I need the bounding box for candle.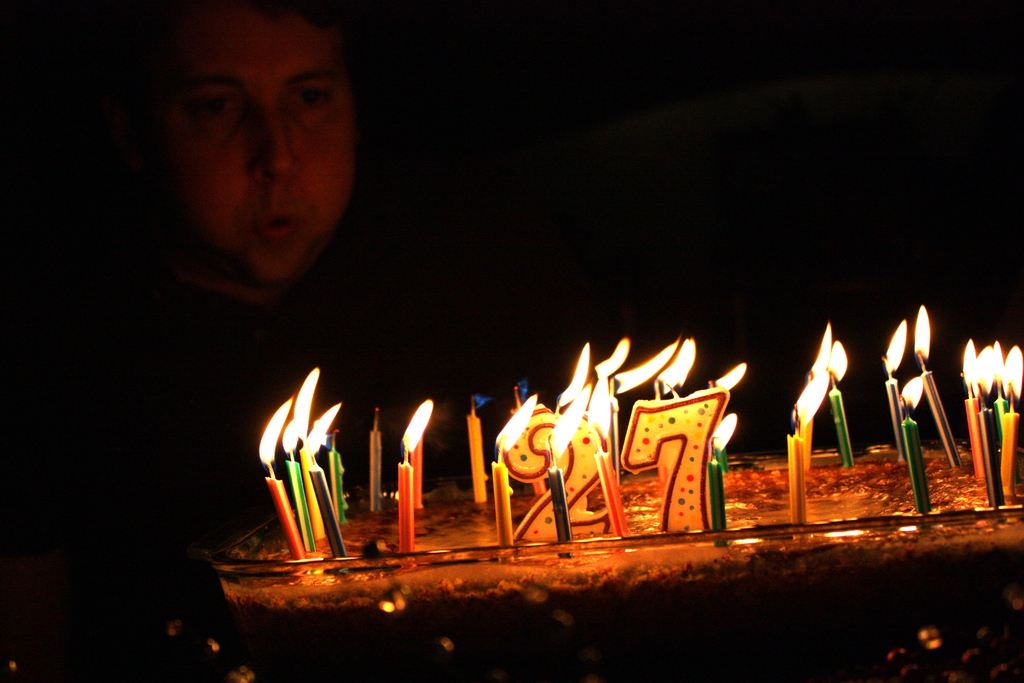
Here it is: region(801, 320, 831, 468).
